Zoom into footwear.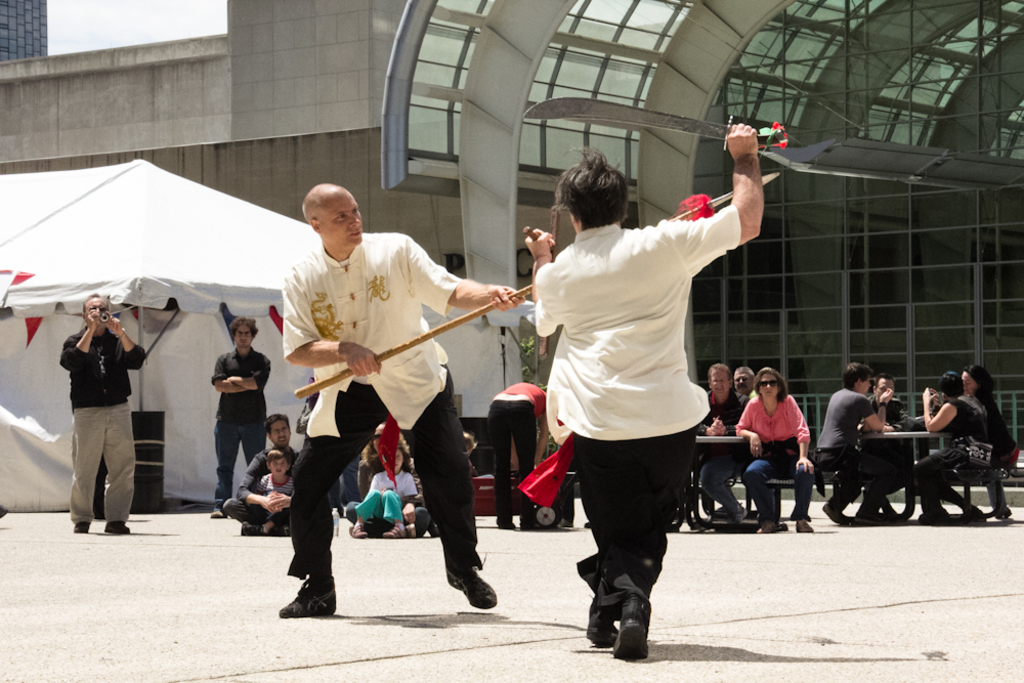
Zoom target: 350 521 373 536.
